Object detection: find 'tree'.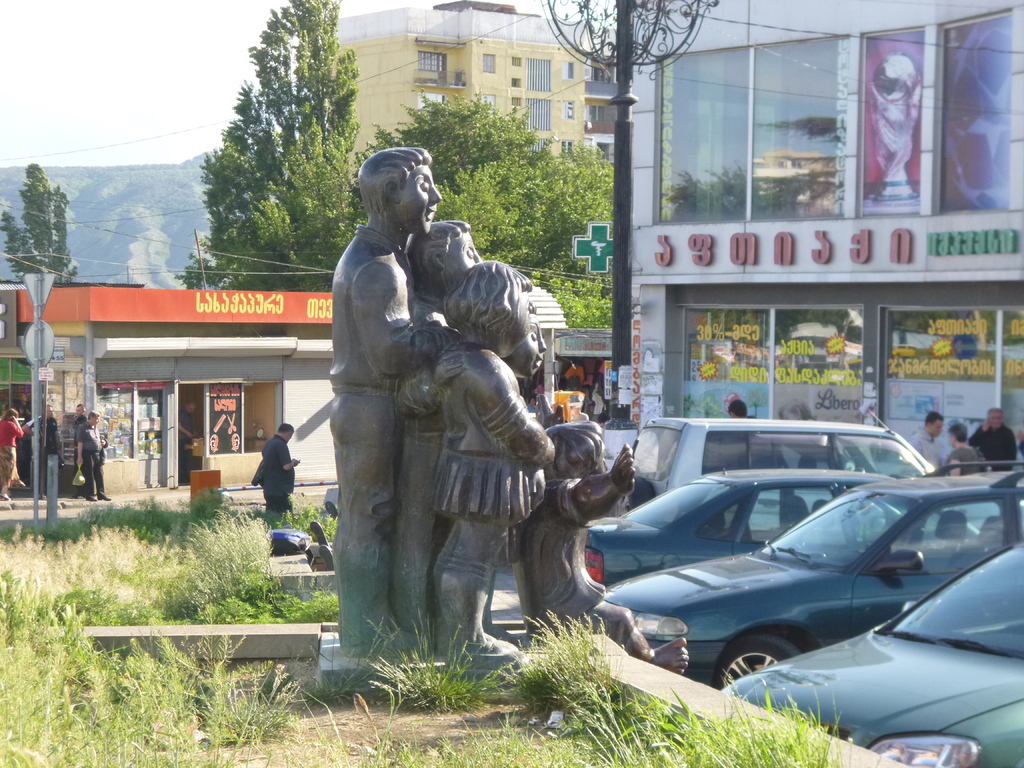
locate(166, 17, 382, 332).
